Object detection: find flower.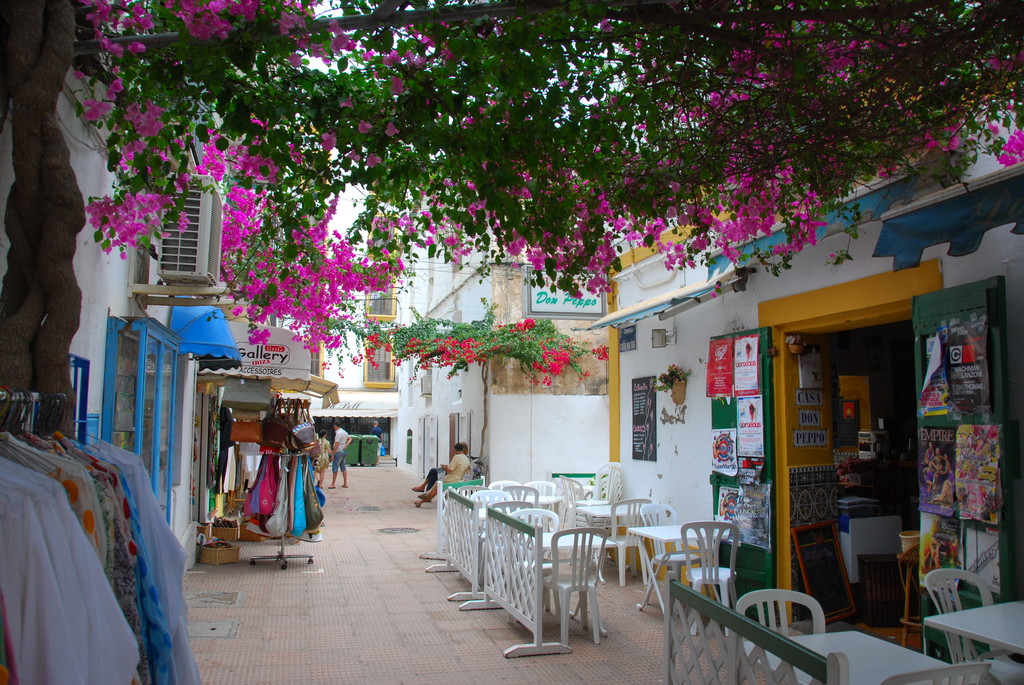
rect(169, 205, 191, 235).
